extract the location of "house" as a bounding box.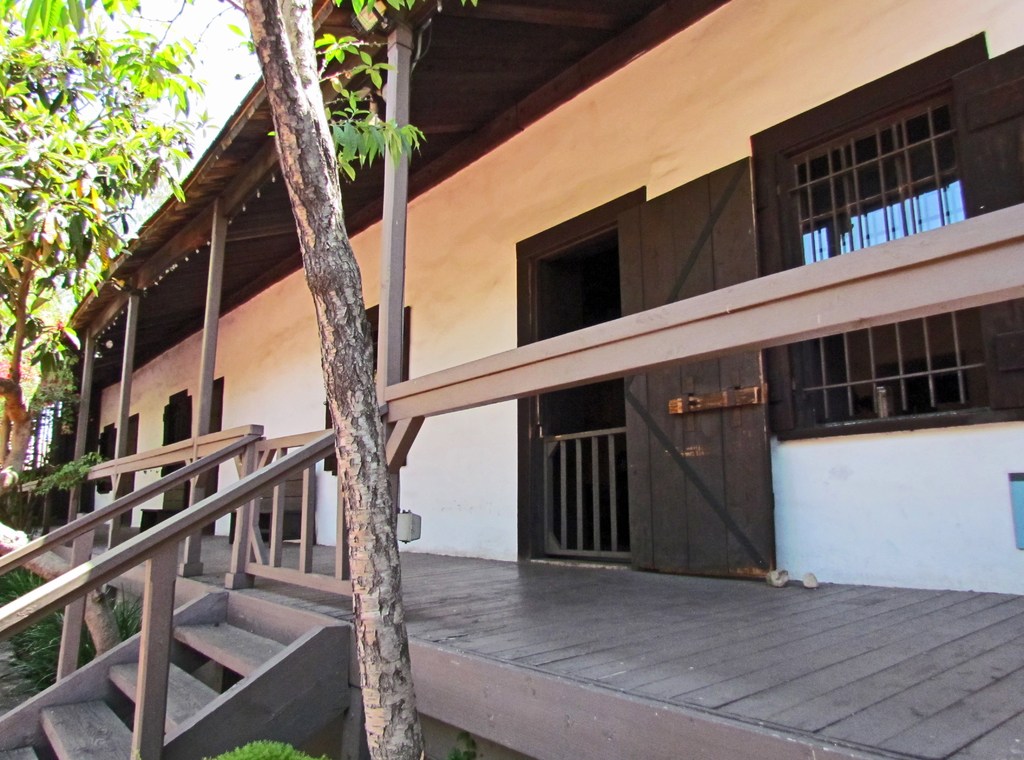
x1=0, y1=0, x2=1023, y2=759.
